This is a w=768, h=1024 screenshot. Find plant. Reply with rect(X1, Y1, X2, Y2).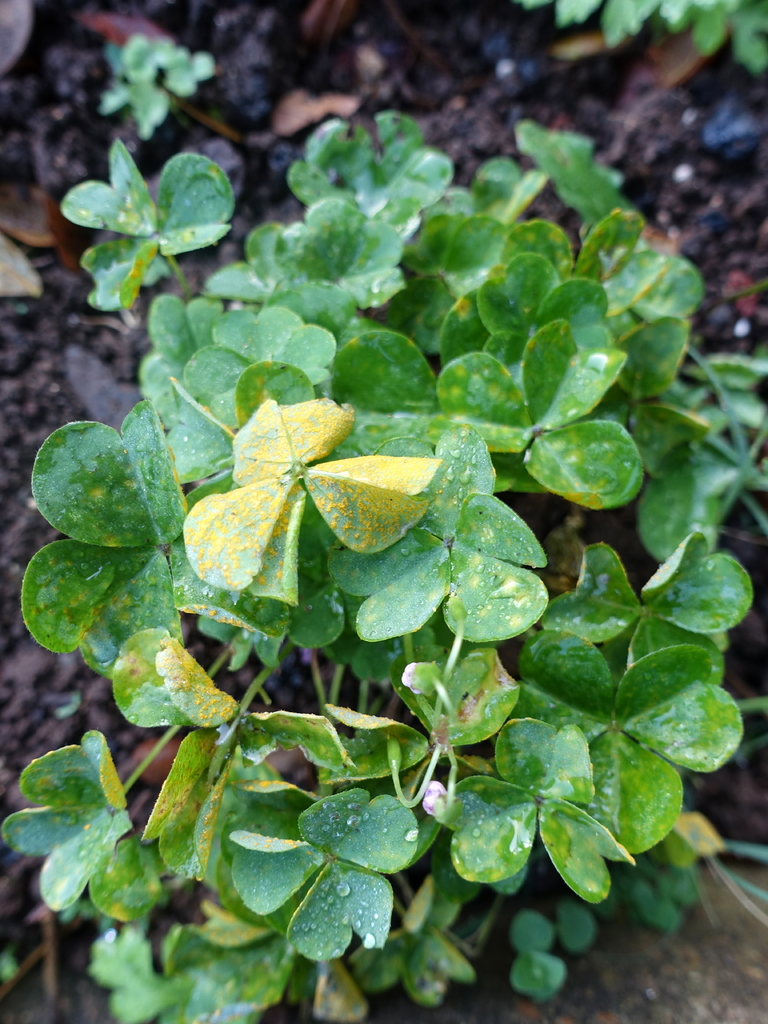
rect(513, 0, 767, 67).
